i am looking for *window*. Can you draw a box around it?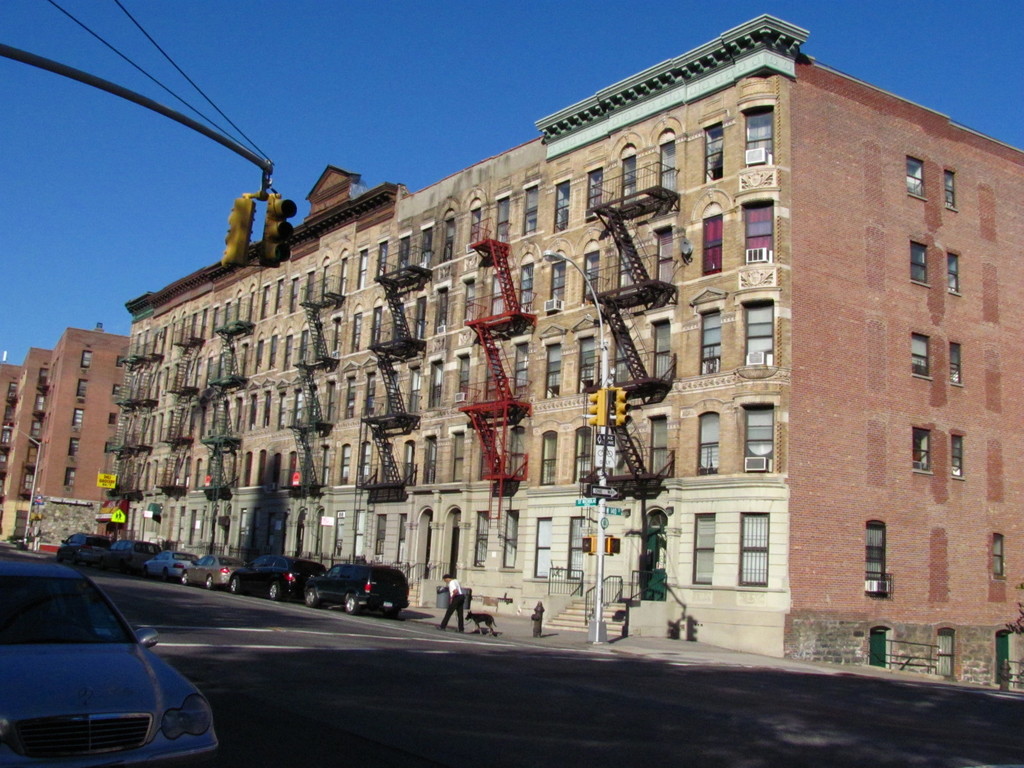
Sure, the bounding box is left=579, top=255, right=599, bottom=305.
